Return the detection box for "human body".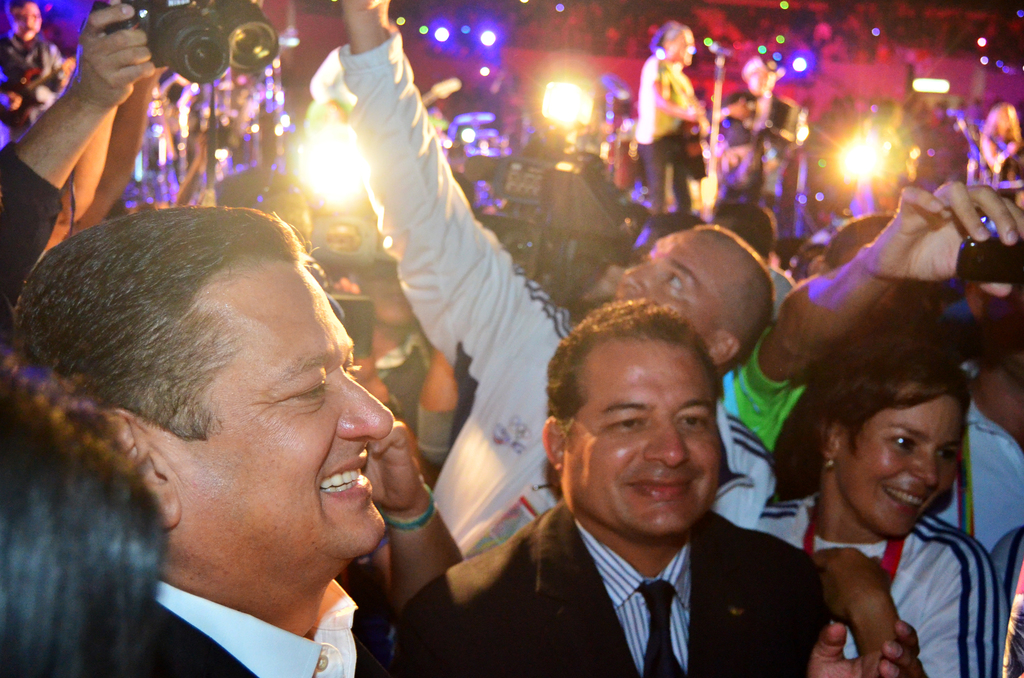
x1=399, y1=514, x2=916, y2=677.
